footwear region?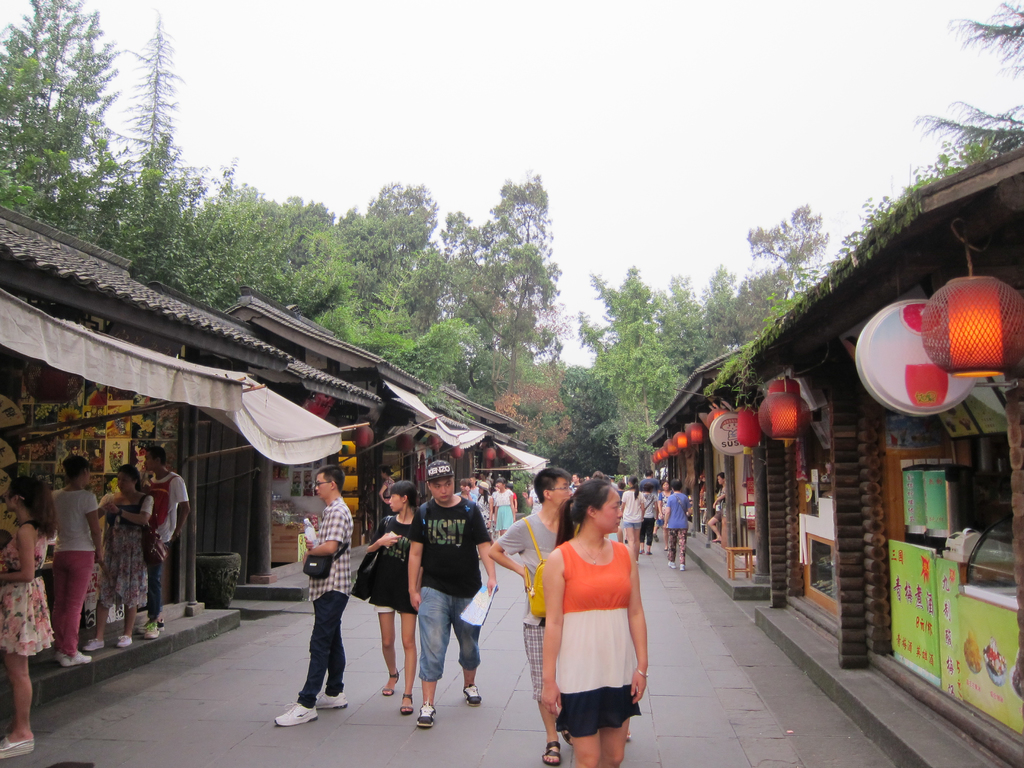
region(85, 638, 108, 650)
